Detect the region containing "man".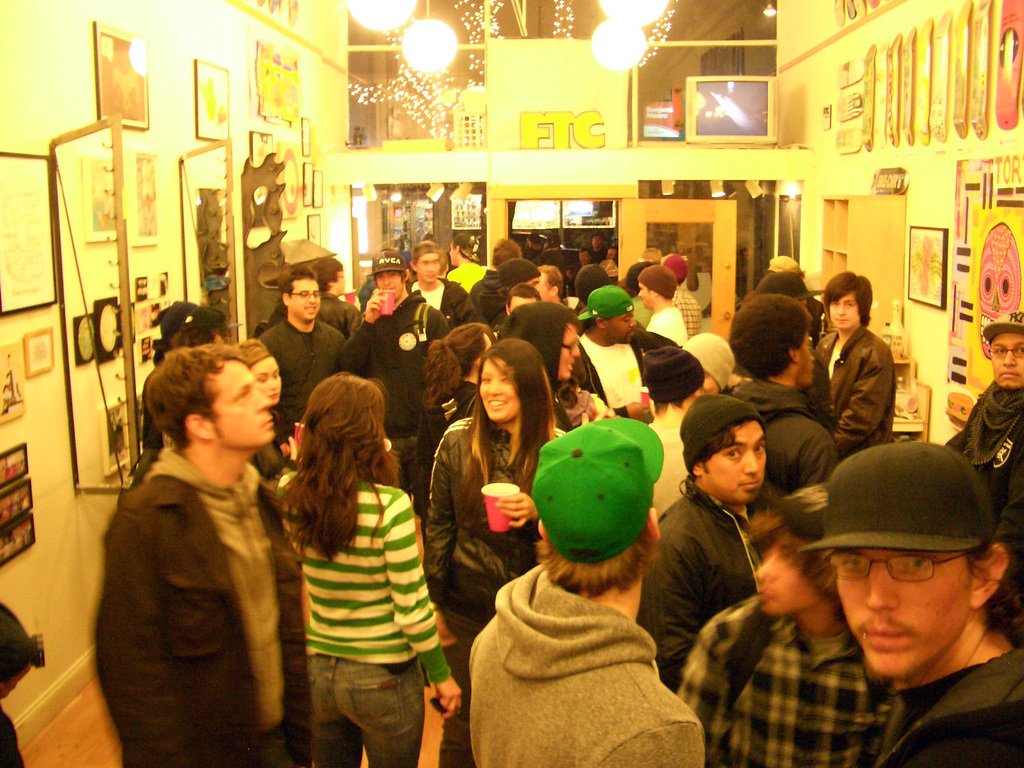
(left=252, top=268, right=351, bottom=458).
